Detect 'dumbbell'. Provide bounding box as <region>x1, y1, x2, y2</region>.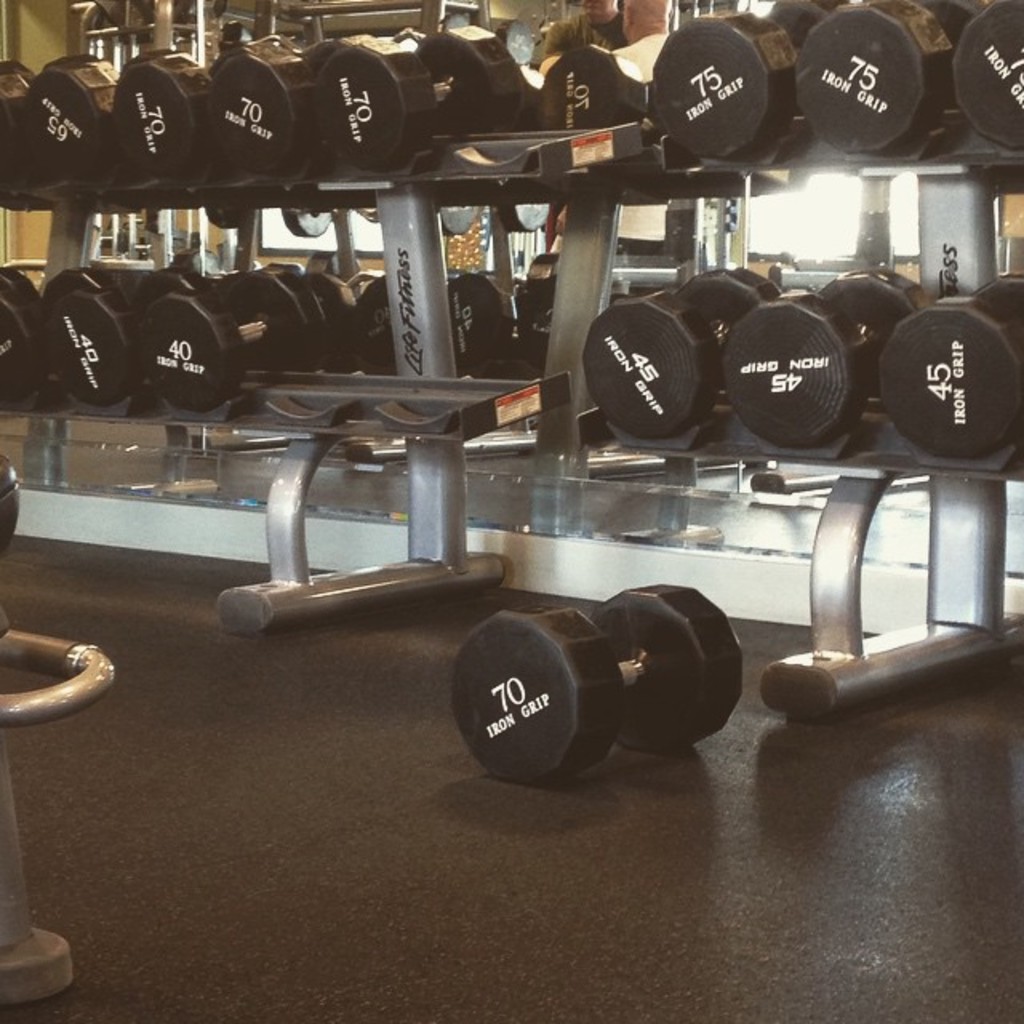
<region>0, 266, 115, 402</region>.
